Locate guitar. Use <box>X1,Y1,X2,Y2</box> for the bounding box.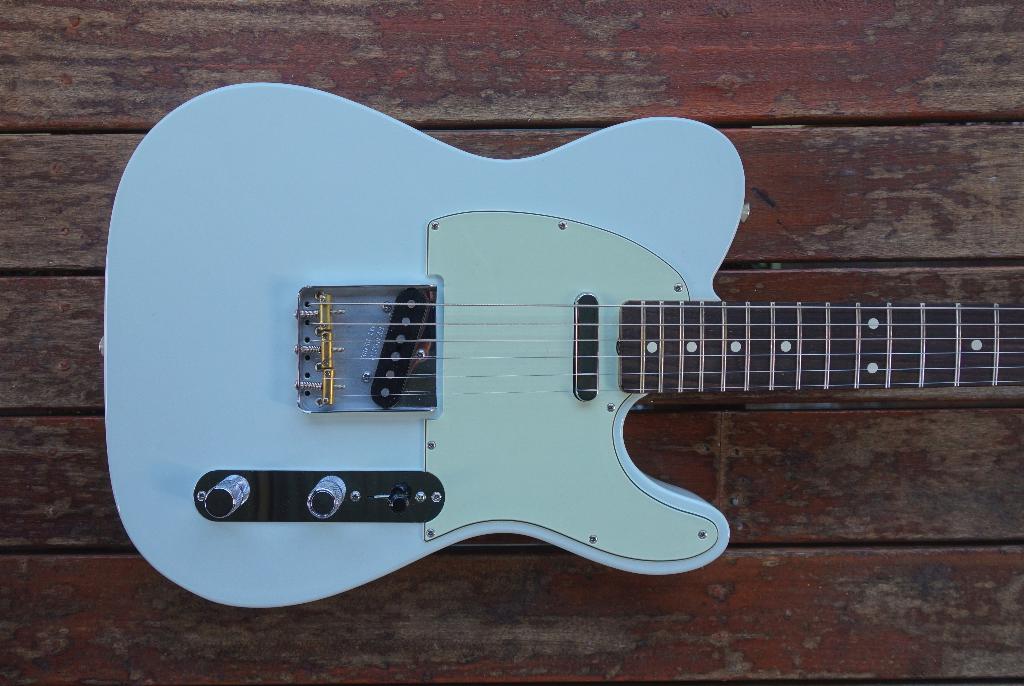
<box>95,81,1023,615</box>.
